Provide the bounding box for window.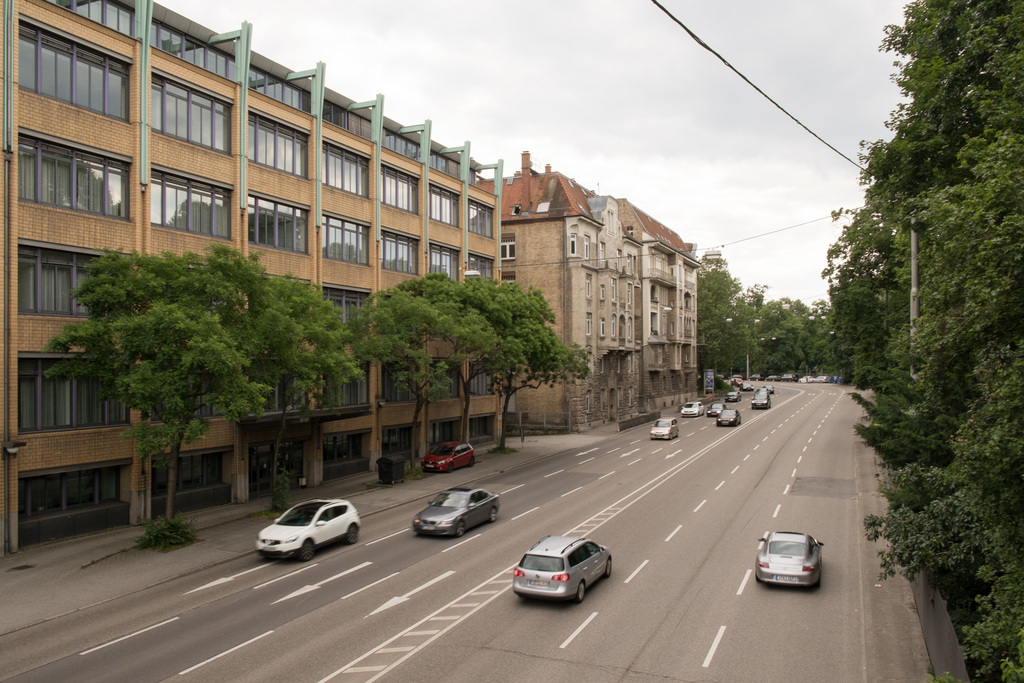
detection(426, 240, 460, 283).
